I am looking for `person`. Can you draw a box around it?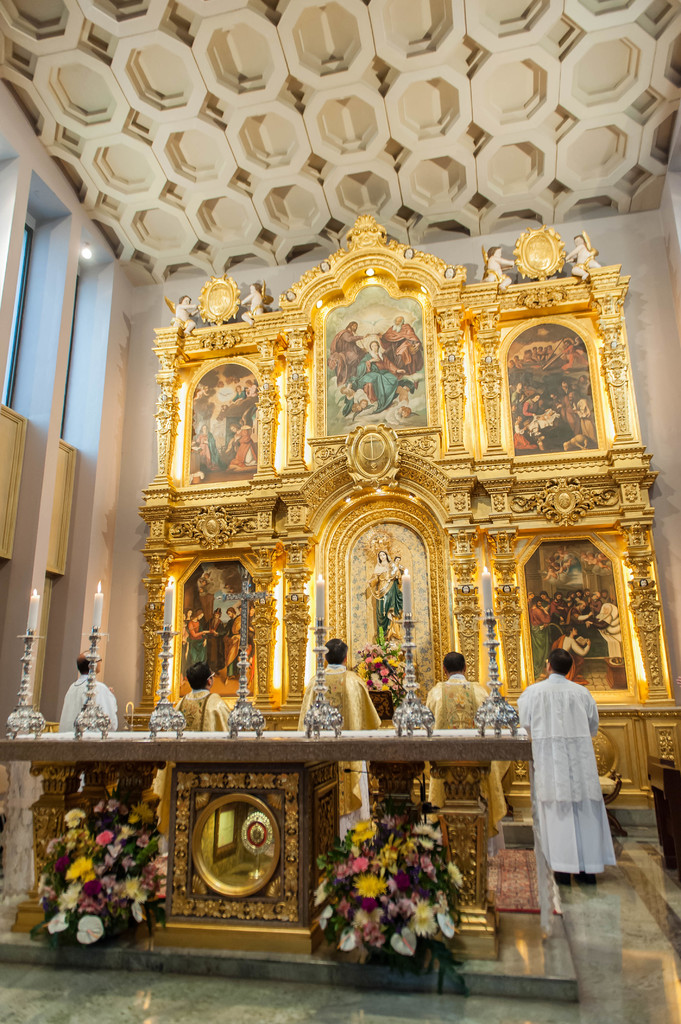
Sure, the bounding box is 159 662 222 746.
